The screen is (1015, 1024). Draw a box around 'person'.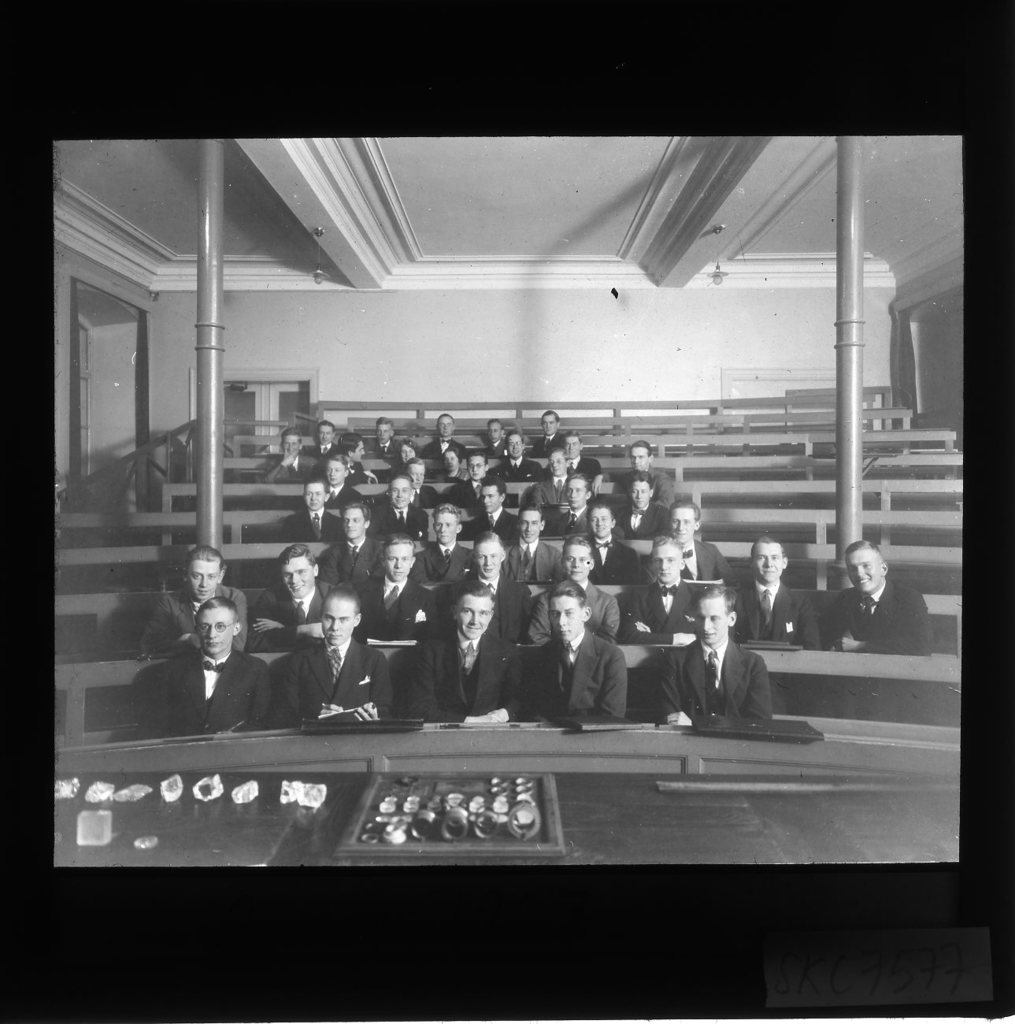
<region>609, 466, 672, 540</region>.
